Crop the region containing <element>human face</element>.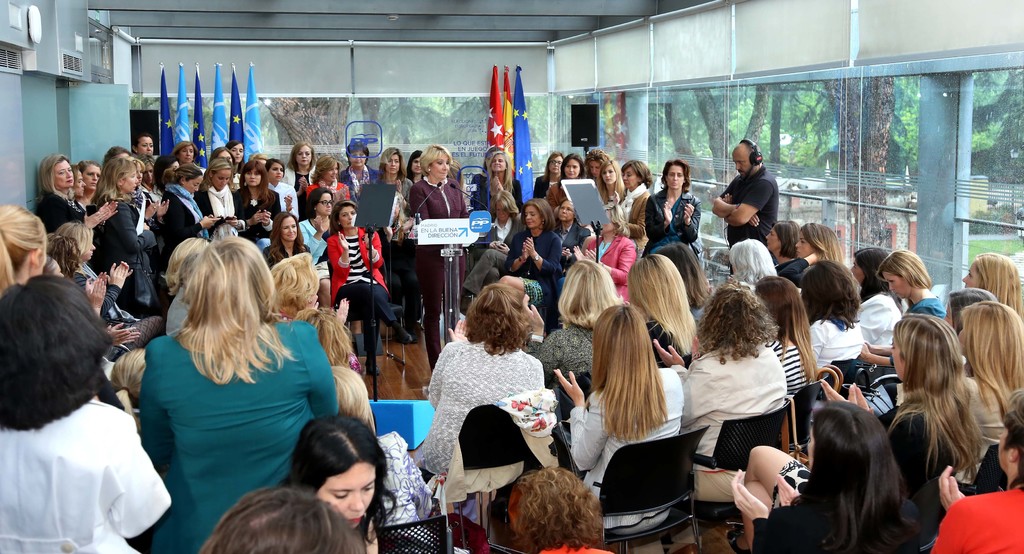
Crop region: bbox=(122, 167, 140, 195).
